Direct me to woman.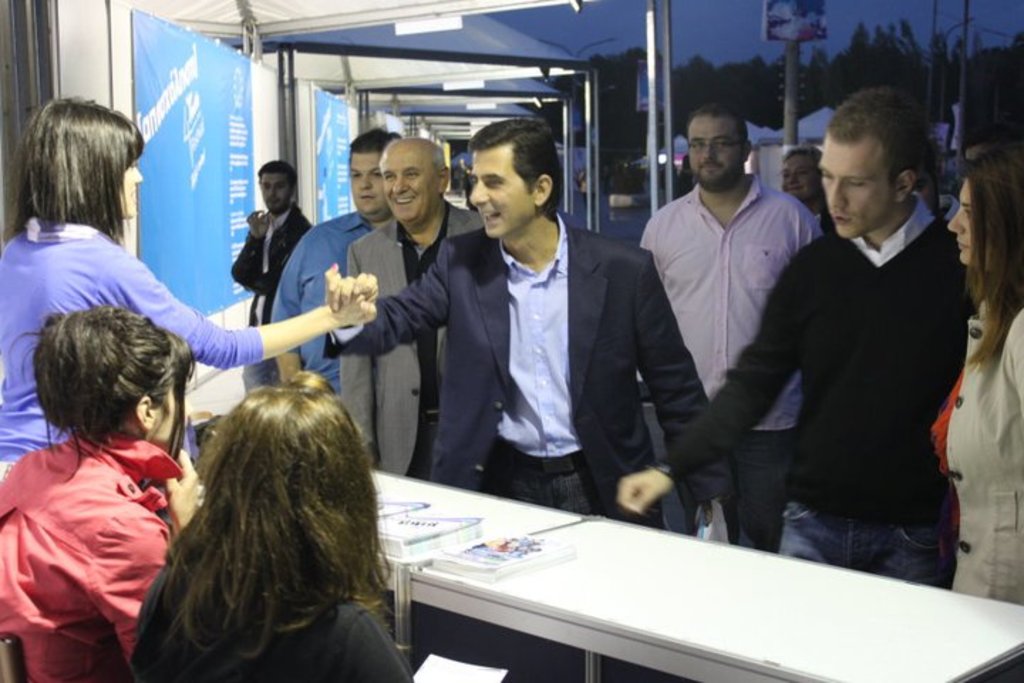
Direction: left=134, top=363, right=412, bottom=682.
